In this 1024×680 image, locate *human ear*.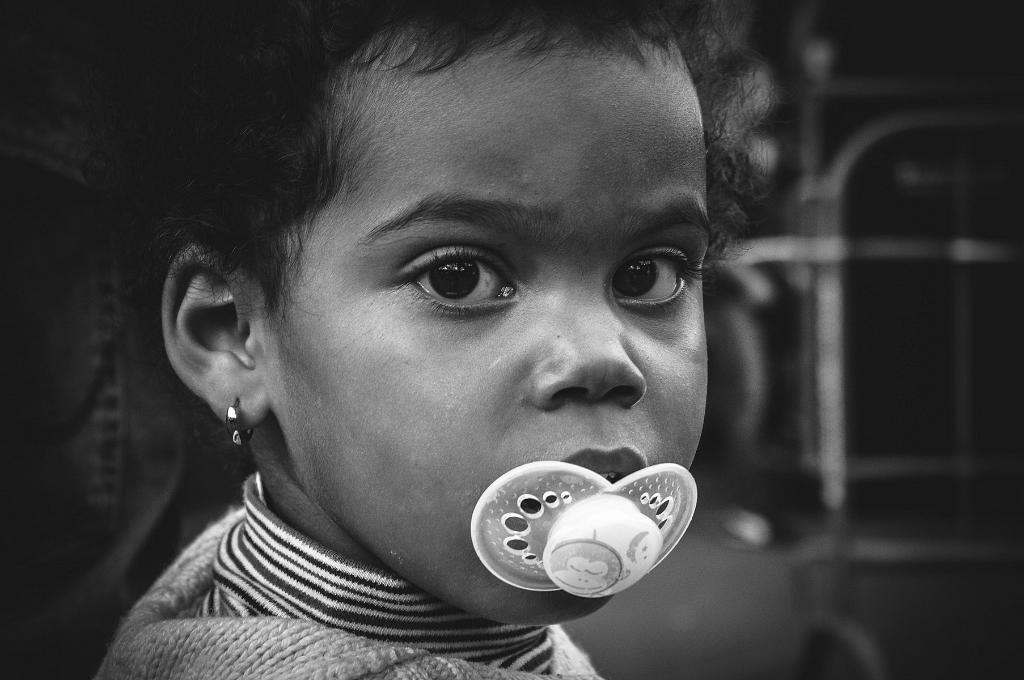
Bounding box: bbox=(161, 226, 271, 423).
